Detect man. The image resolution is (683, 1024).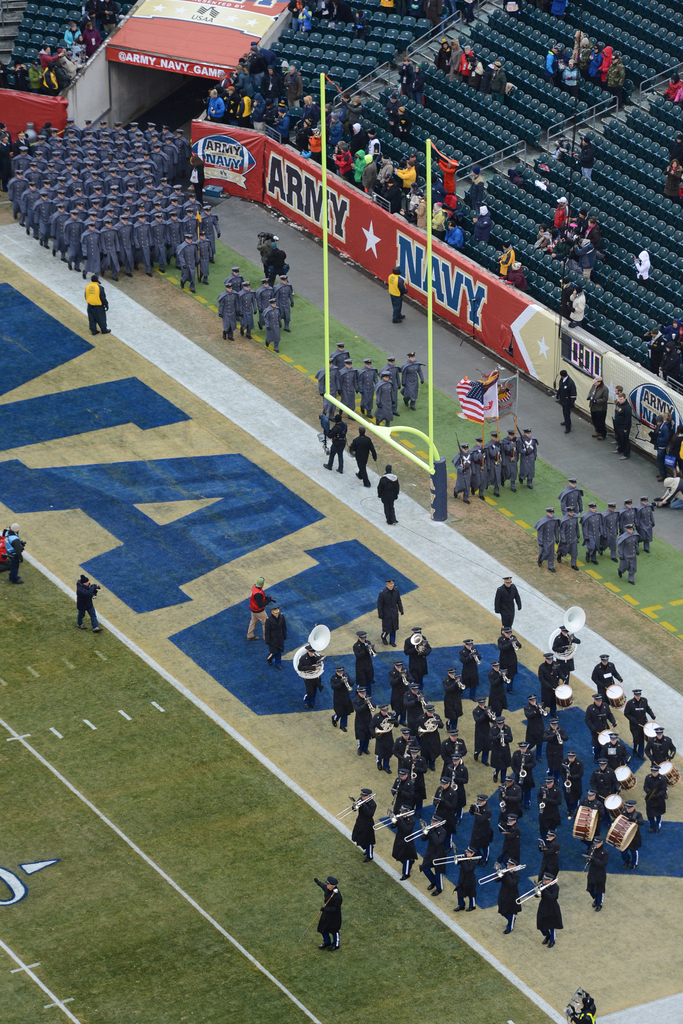
250 574 269 644.
